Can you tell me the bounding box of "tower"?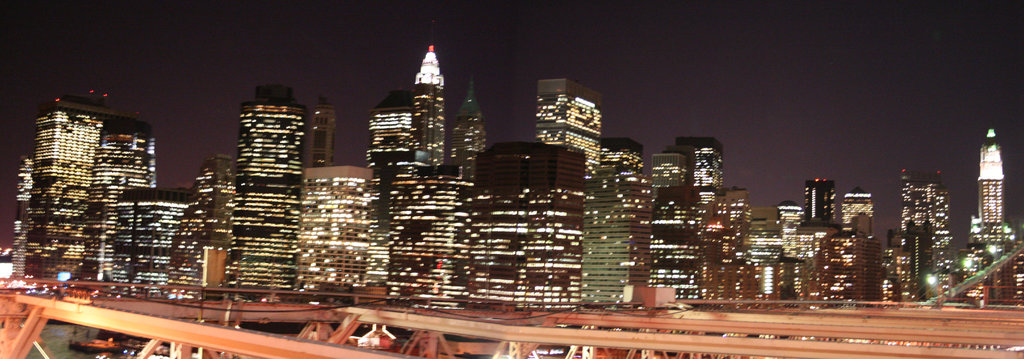
left=410, top=19, right=442, bottom=168.
